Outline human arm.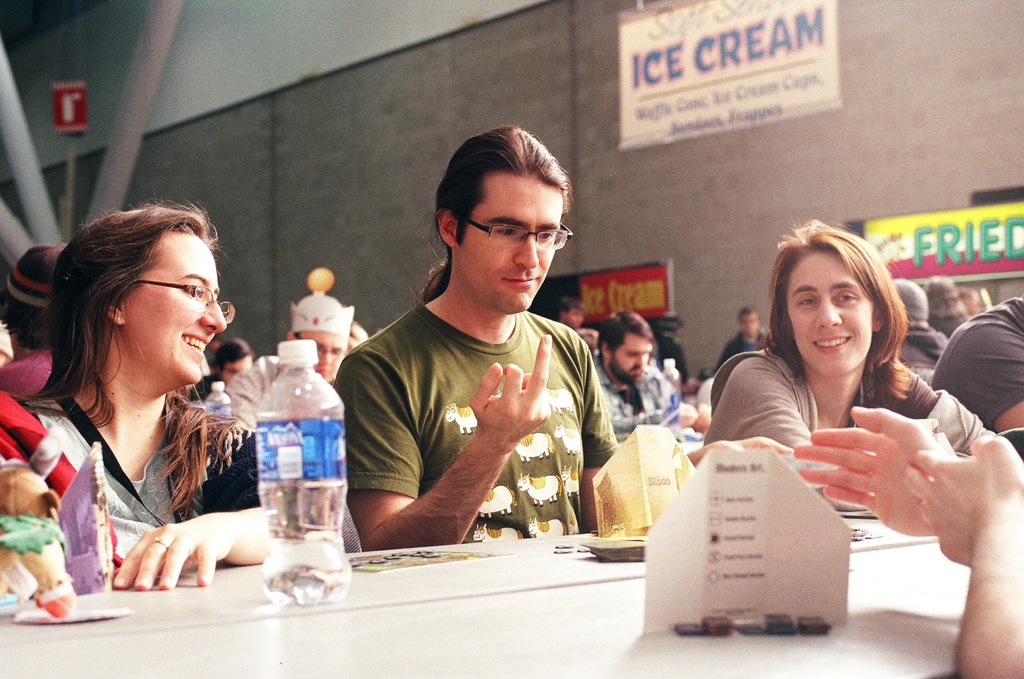
Outline: 896:426:1022:678.
